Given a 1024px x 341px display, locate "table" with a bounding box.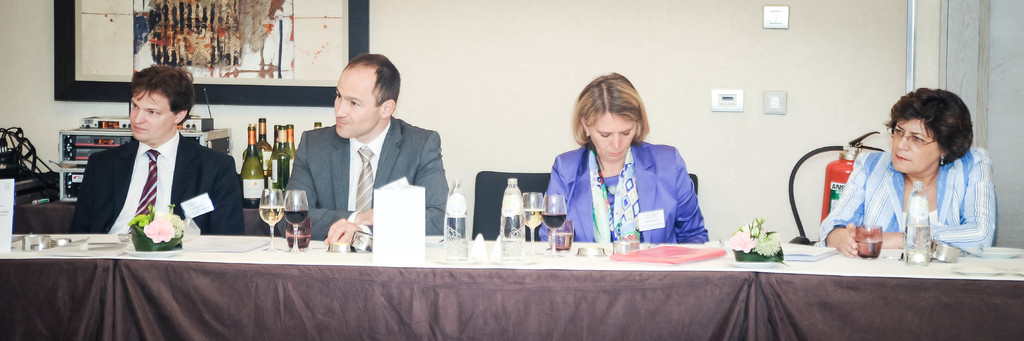
Located: {"x1": 13, "y1": 187, "x2": 292, "y2": 234}.
